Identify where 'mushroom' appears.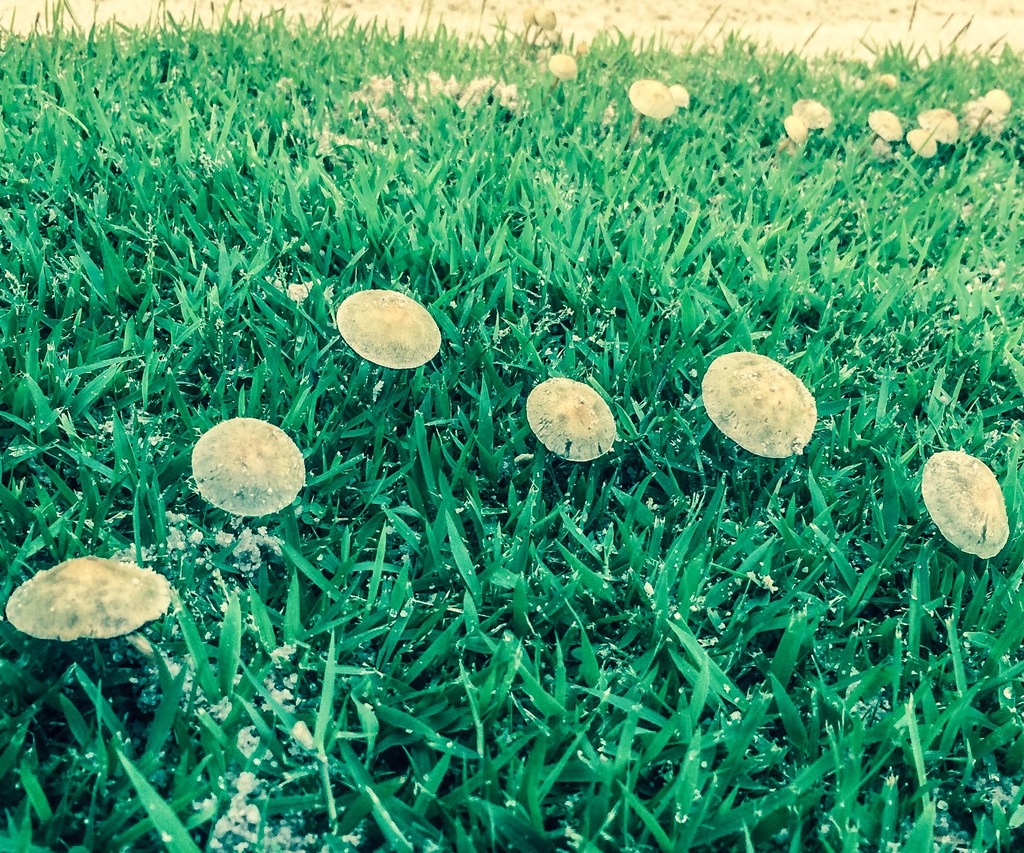
Appears at (left=878, top=75, right=896, bottom=88).
